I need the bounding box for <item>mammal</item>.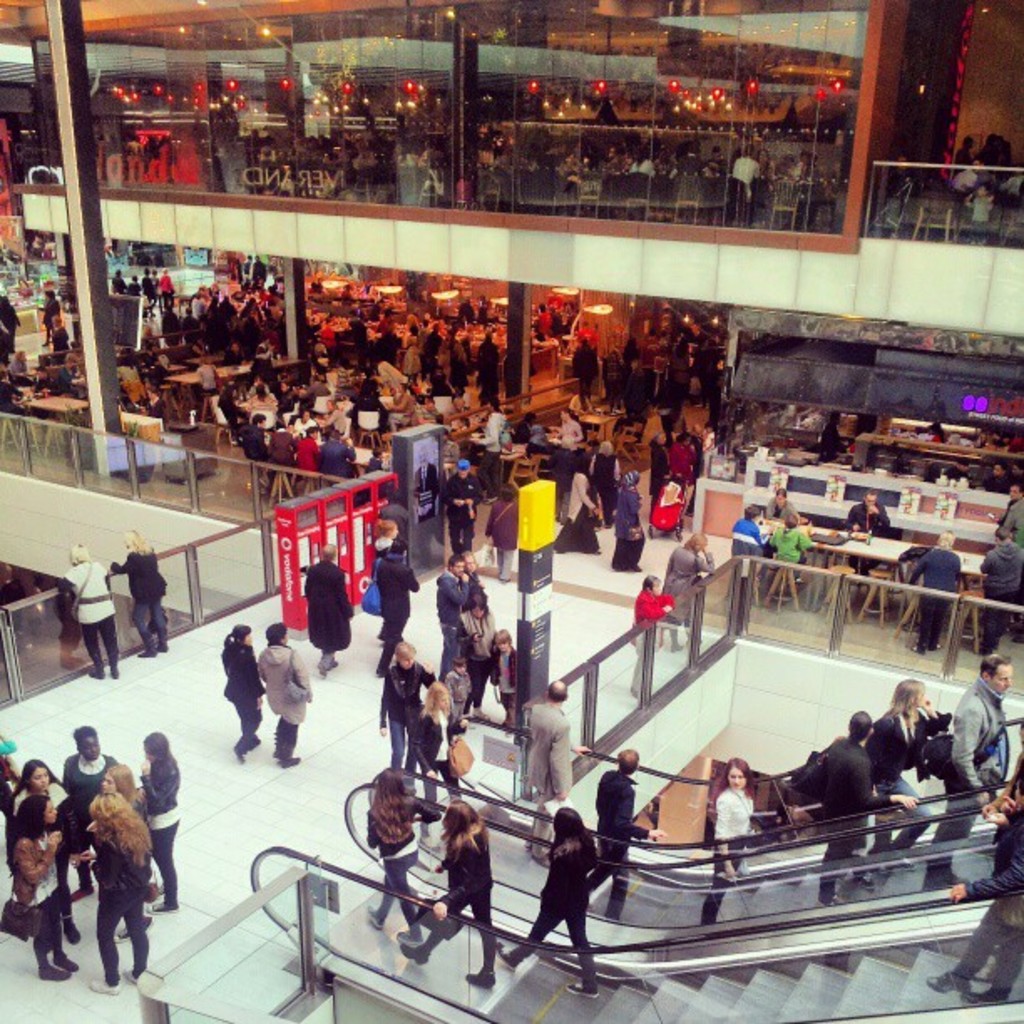
Here it is: <box>89,791,144,992</box>.
